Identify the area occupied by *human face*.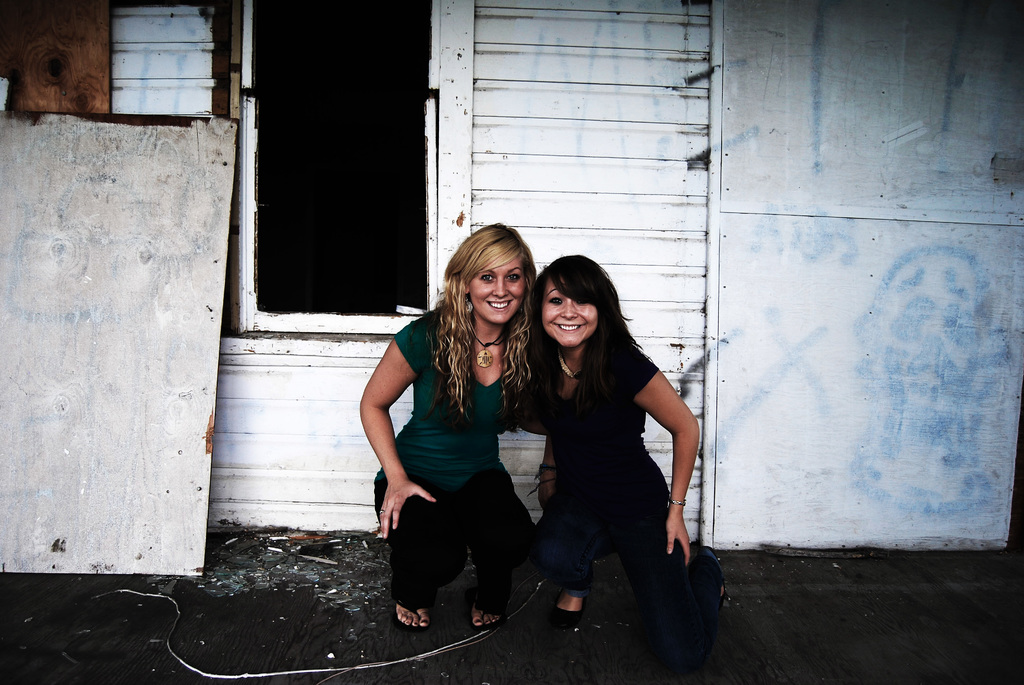
Area: select_region(540, 276, 598, 346).
